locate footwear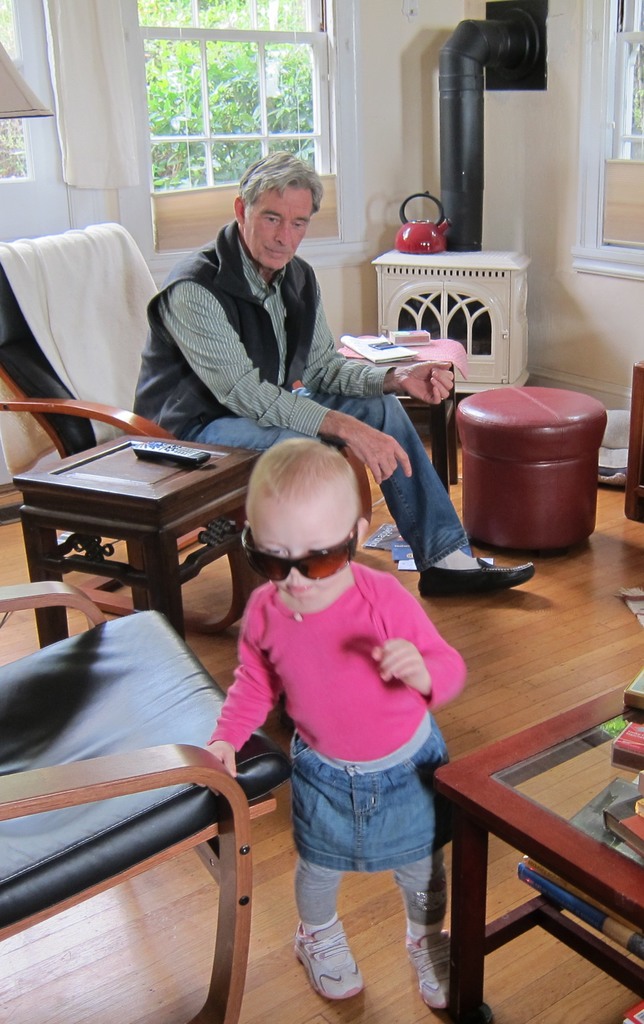
locate(416, 567, 536, 599)
